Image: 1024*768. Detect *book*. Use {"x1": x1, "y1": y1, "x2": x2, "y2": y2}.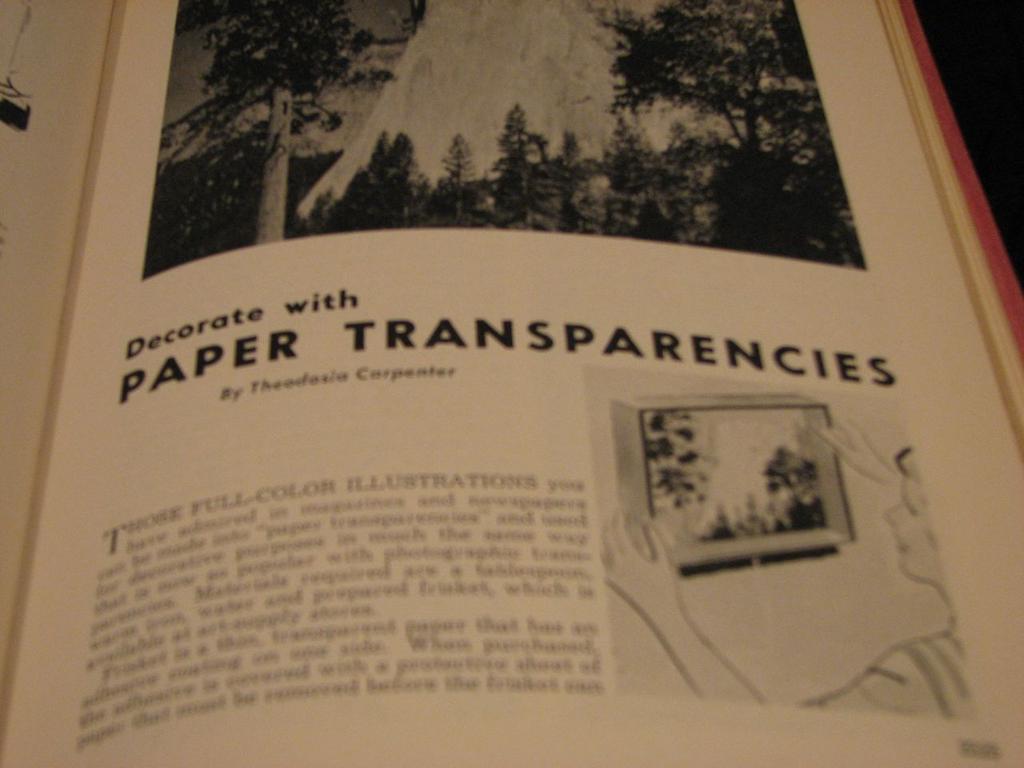
{"x1": 19, "y1": 19, "x2": 1023, "y2": 724}.
